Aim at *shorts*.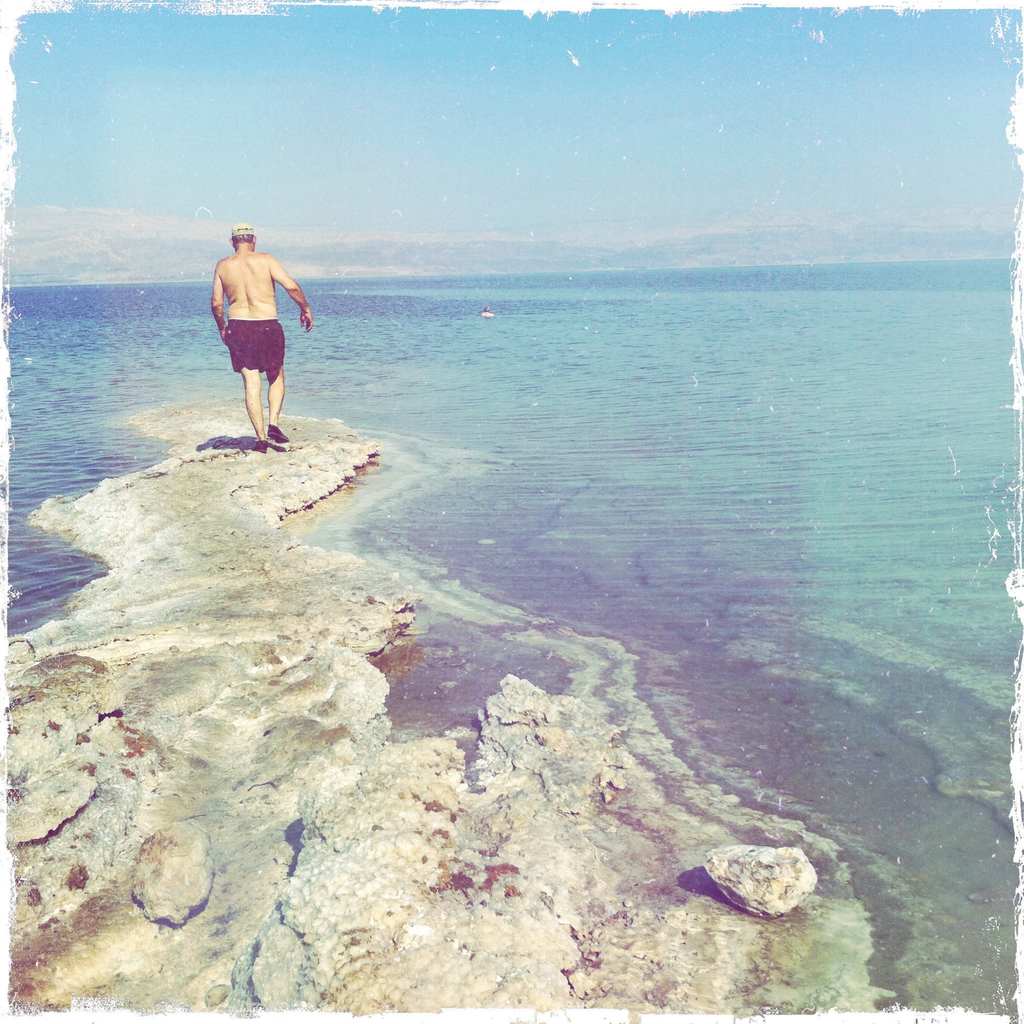
Aimed at region(221, 321, 284, 372).
